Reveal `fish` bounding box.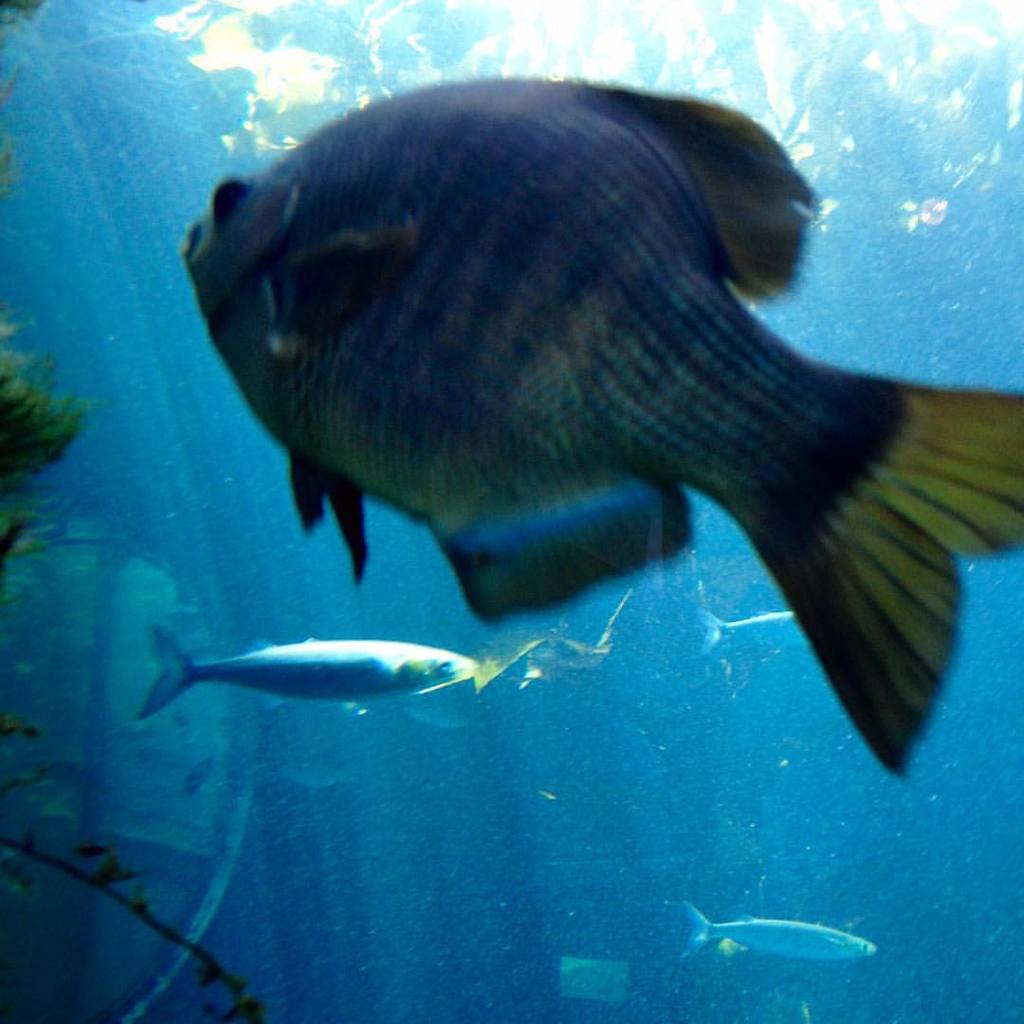
Revealed: detection(706, 601, 809, 658).
